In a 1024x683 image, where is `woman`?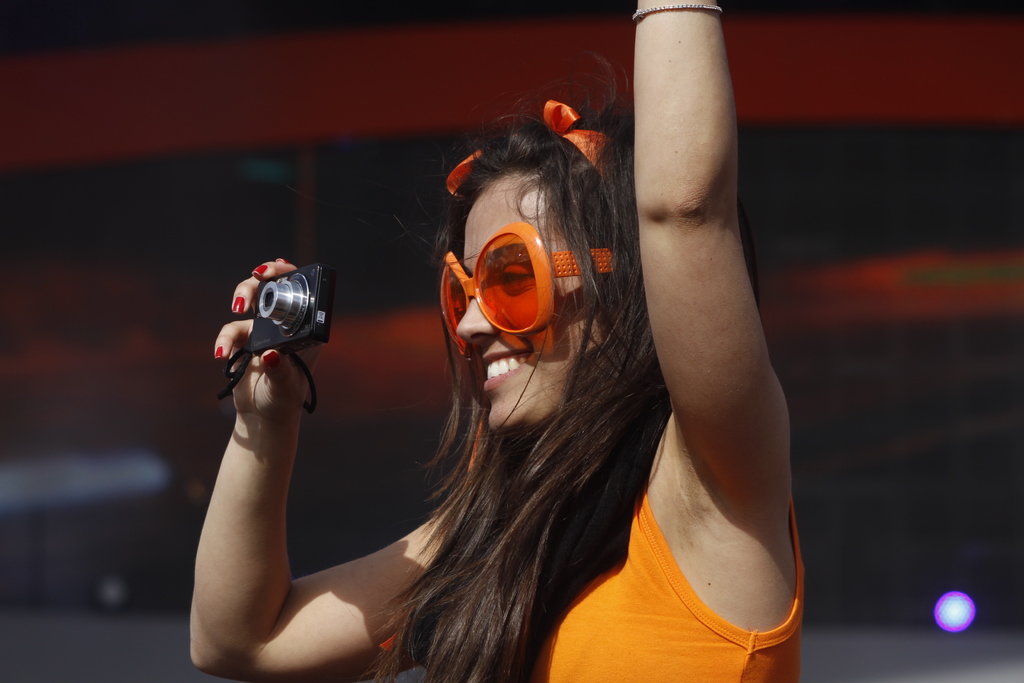
BBox(178, 10, 810, 682).
